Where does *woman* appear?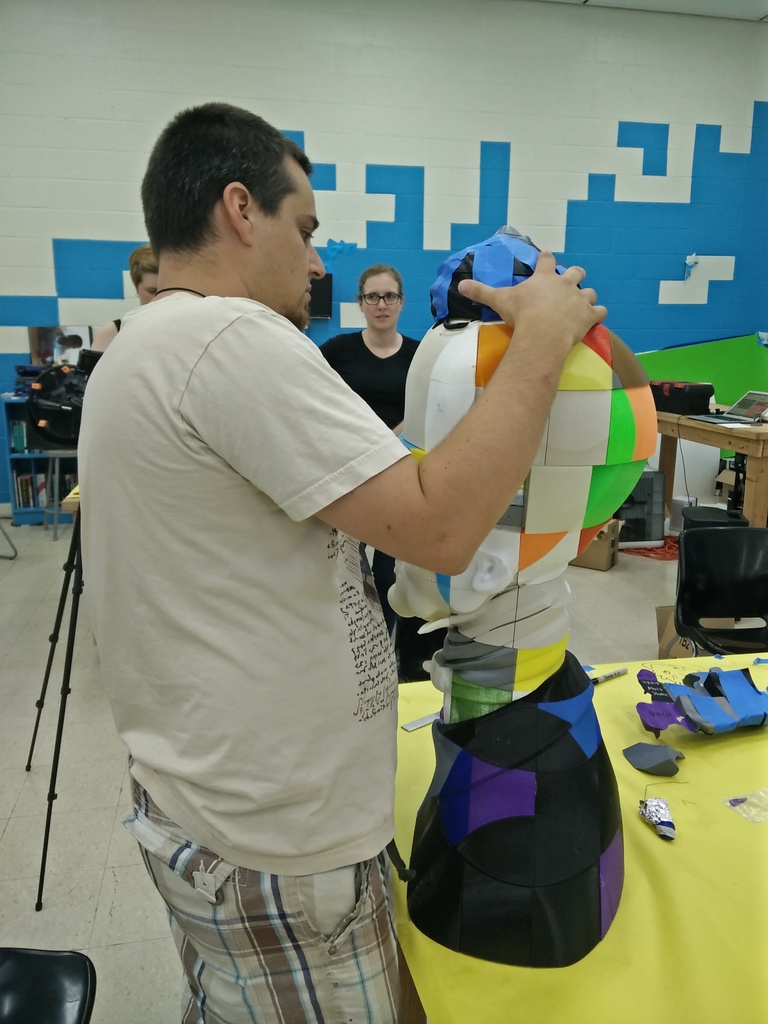
Appears at rect(318, 266, 420, 426).
